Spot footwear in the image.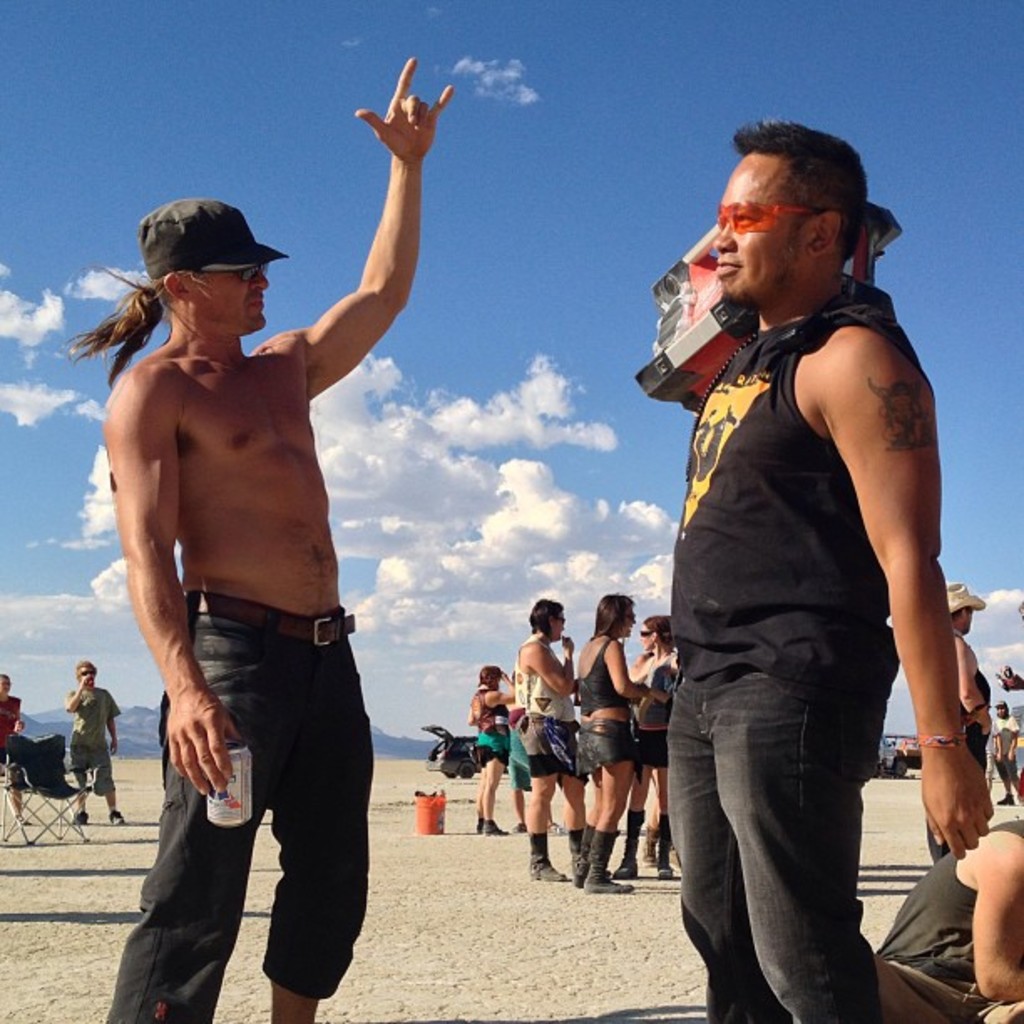
footwear found at 584,828,636,895.
